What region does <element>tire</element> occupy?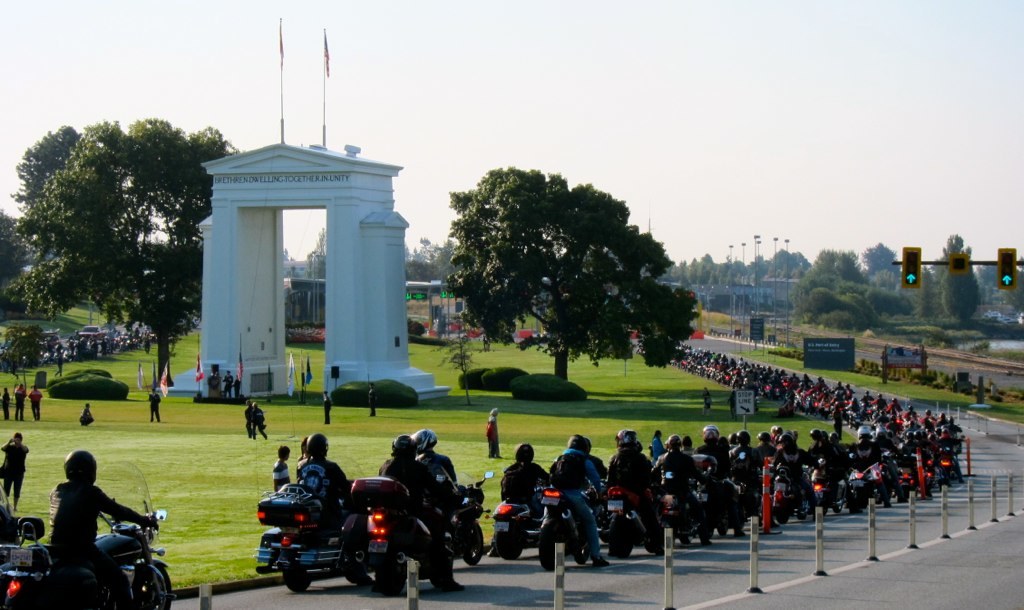
x1=794, y1=491, x2=807, y2=513.
